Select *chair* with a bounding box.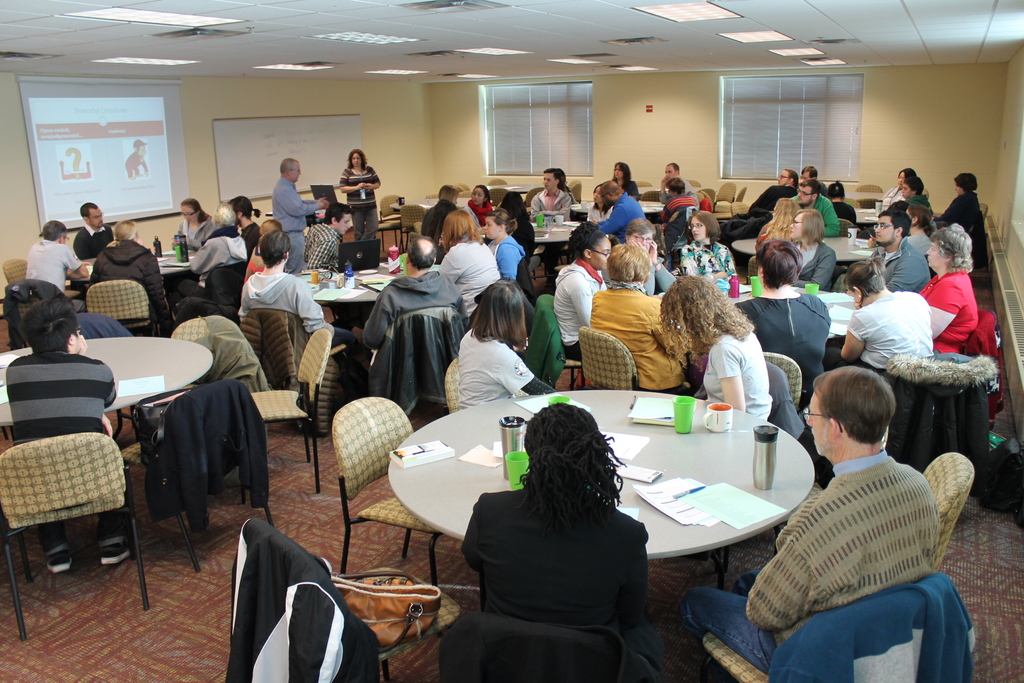
[755, 347, 810, 440].
